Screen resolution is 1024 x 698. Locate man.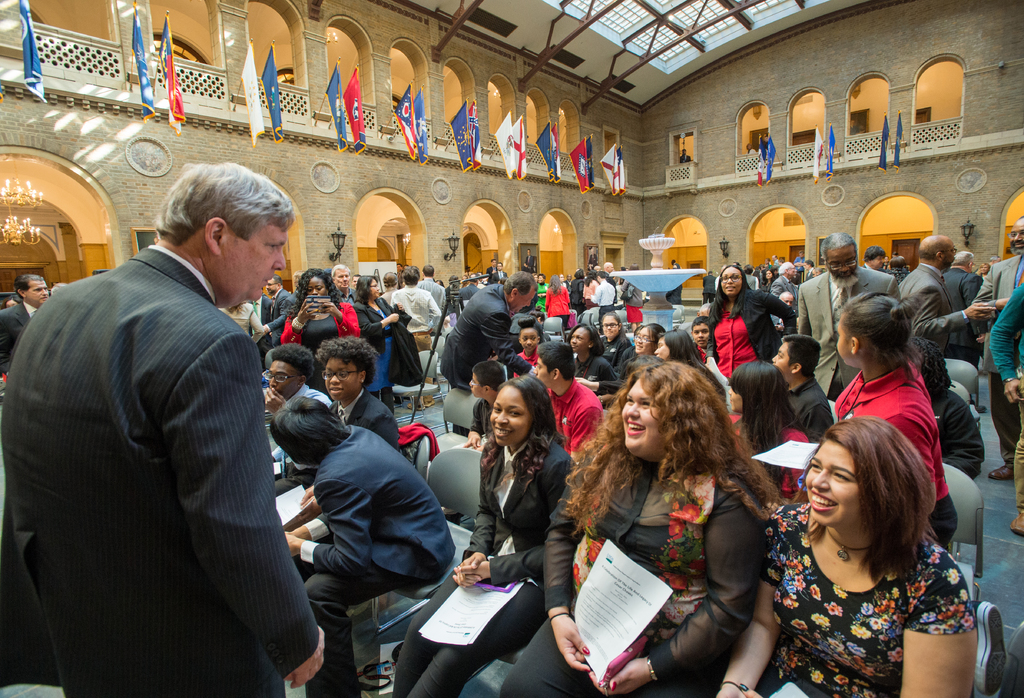
bbox=(560, 272, 573, 290).
